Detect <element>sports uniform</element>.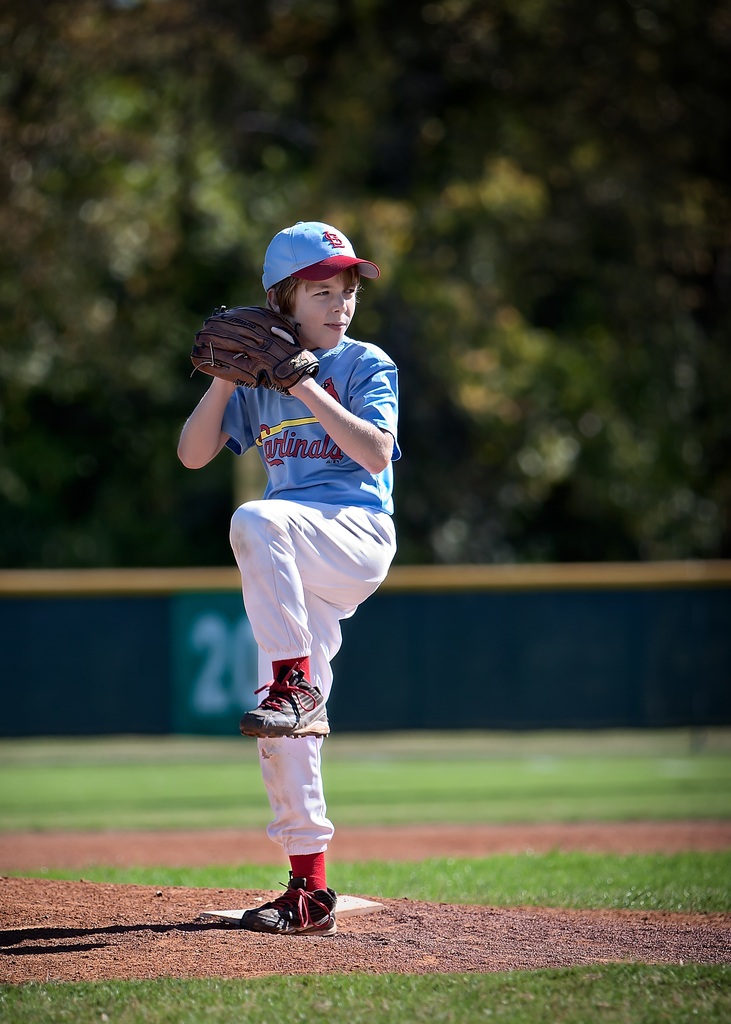
Detected at detection(192, 220, 404, 930).
